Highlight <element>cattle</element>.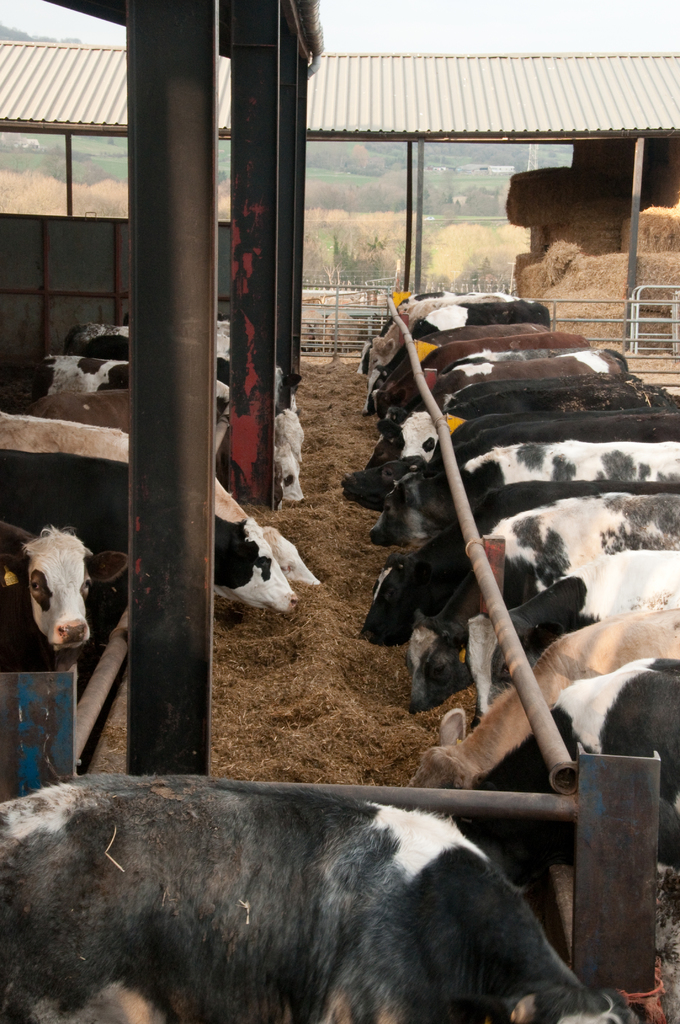
Highlighted region: [373, 325, 543, 424].
